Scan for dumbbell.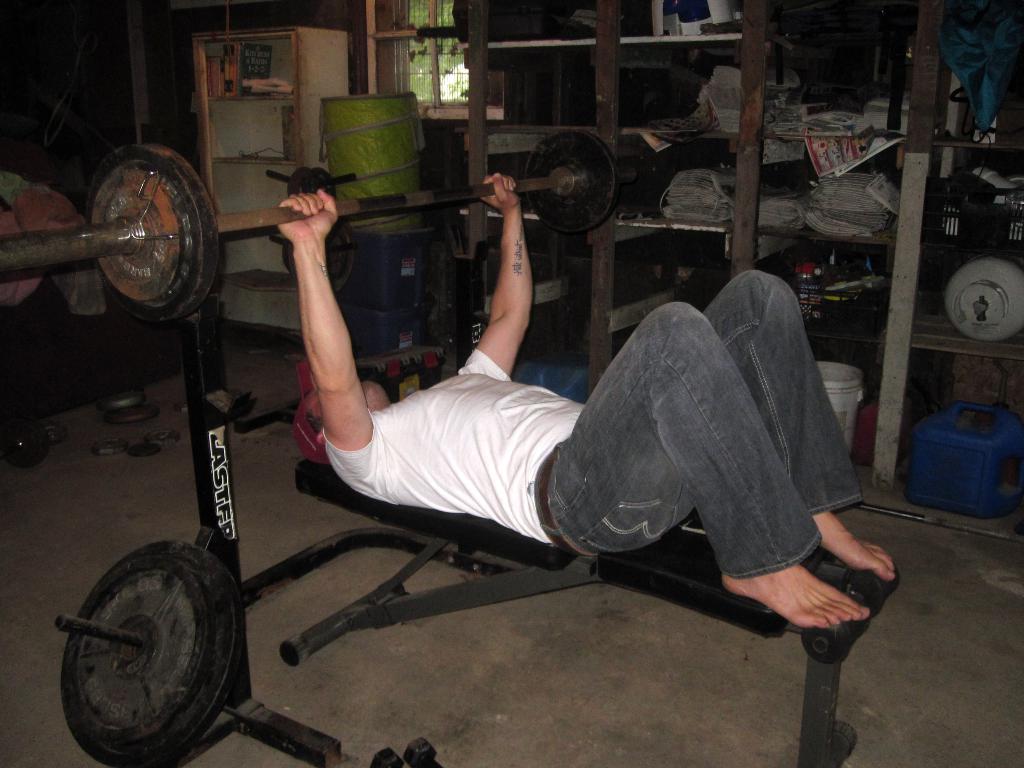
Scan result: select_region(372, 750, 402, 767).
